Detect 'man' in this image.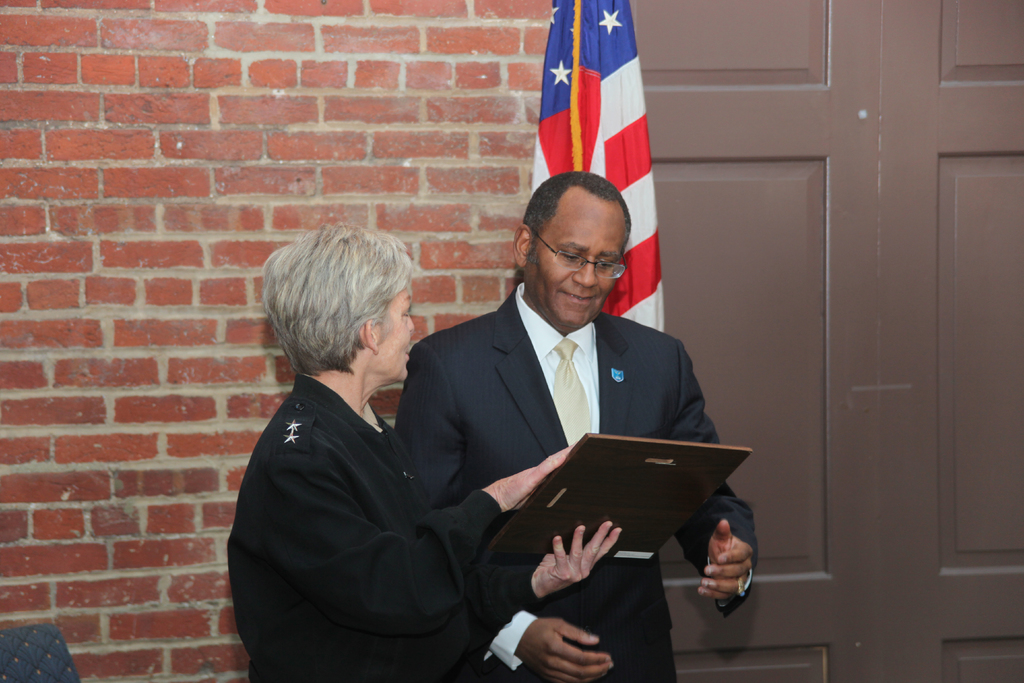
Detection: crop(353, 145, 741, 671).
